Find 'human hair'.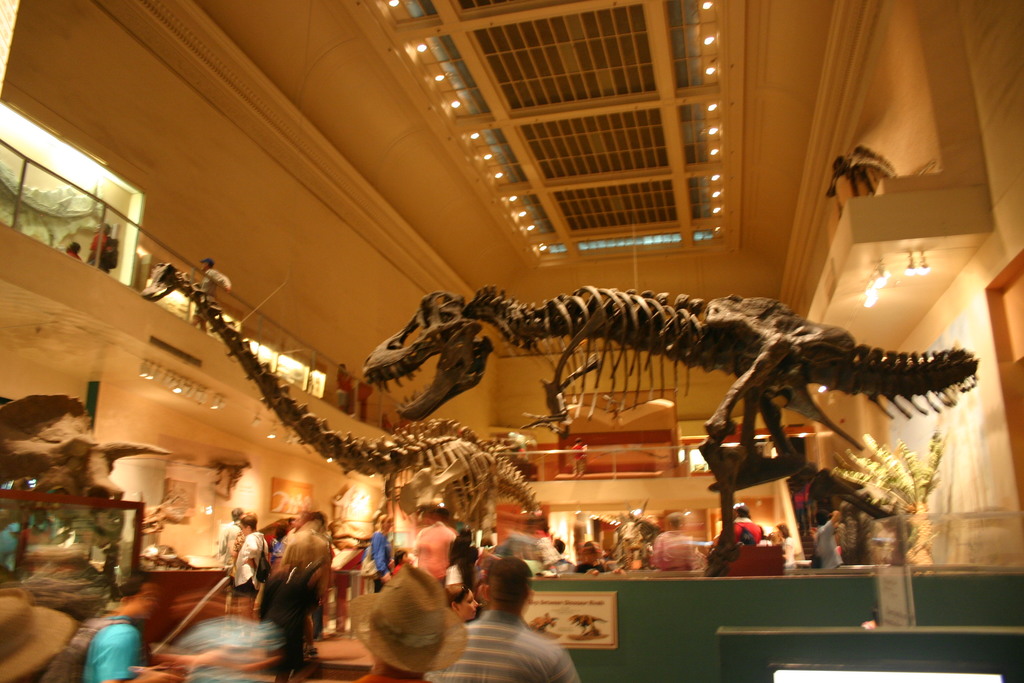
243,511,259,532.
